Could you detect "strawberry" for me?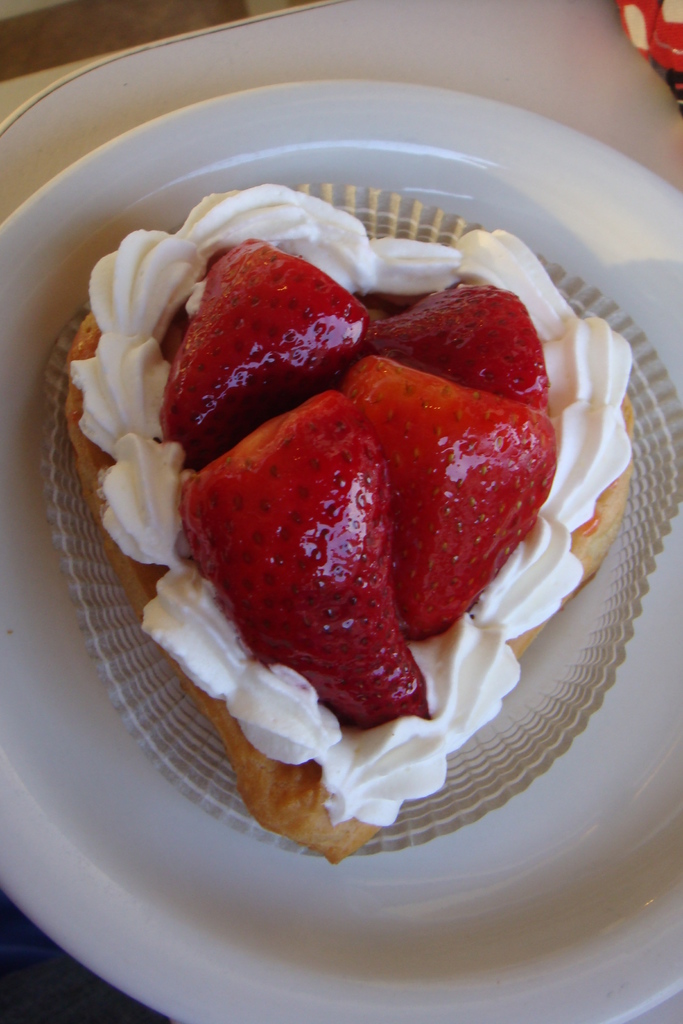
Detection result: left=183, top=388, right=438, bottom=715.
